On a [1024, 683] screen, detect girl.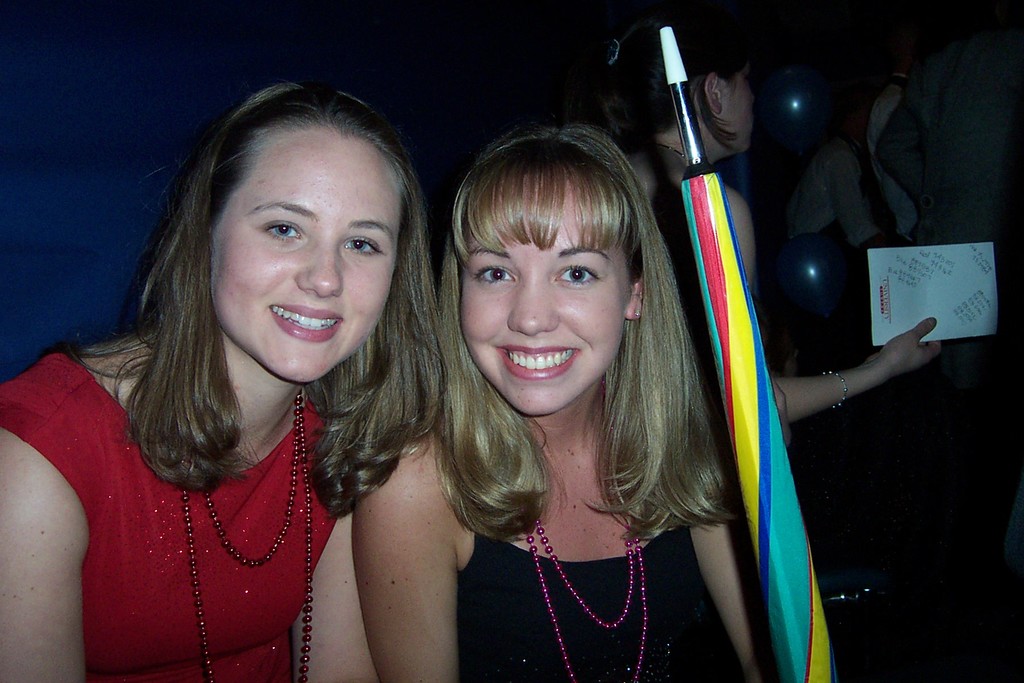
[x1=0, y1=83, x2=446, y2=682].
